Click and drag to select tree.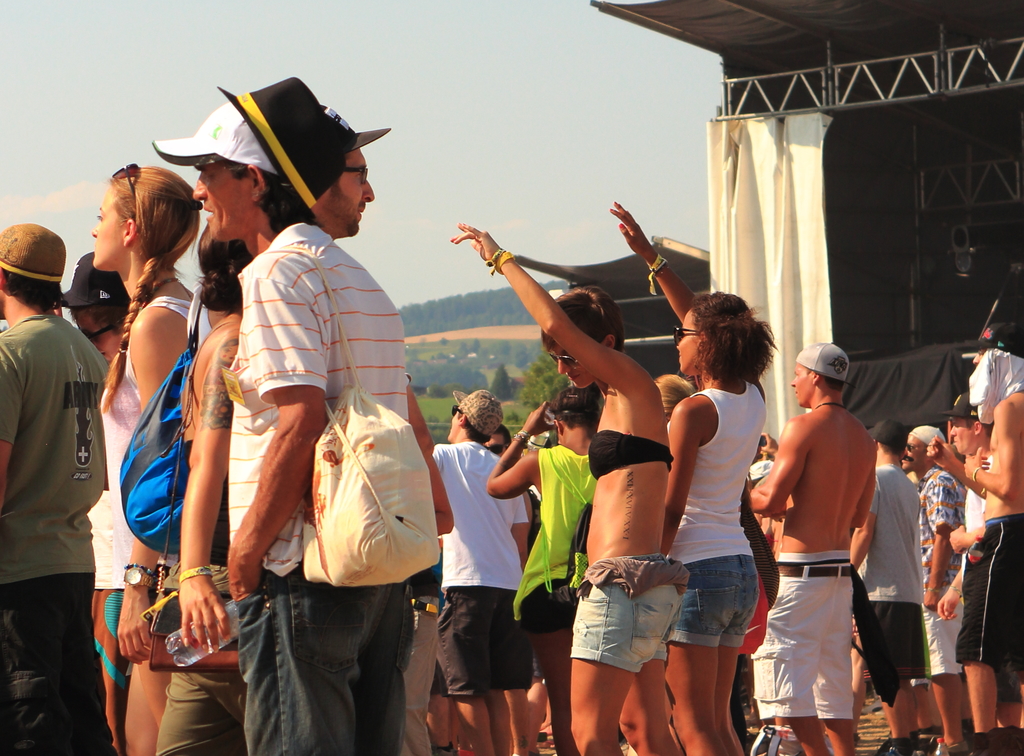
Selection: l=454, t=342, r=470, b=360.
